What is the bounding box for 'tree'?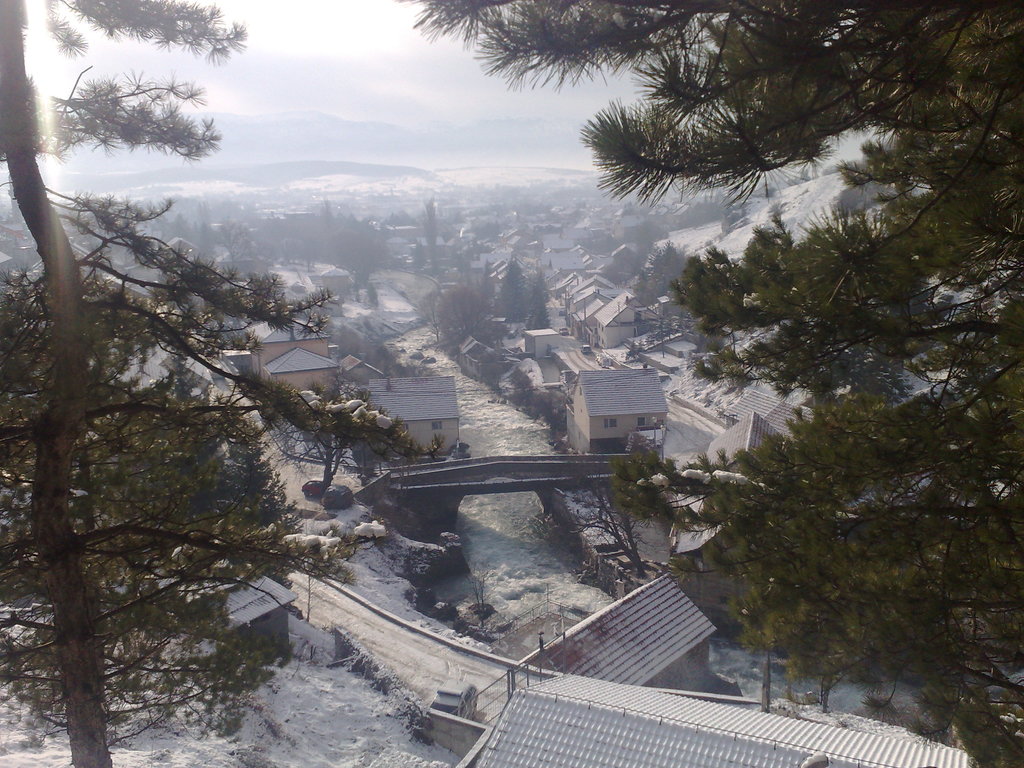
bbox=[631, 252, 675, 305].
